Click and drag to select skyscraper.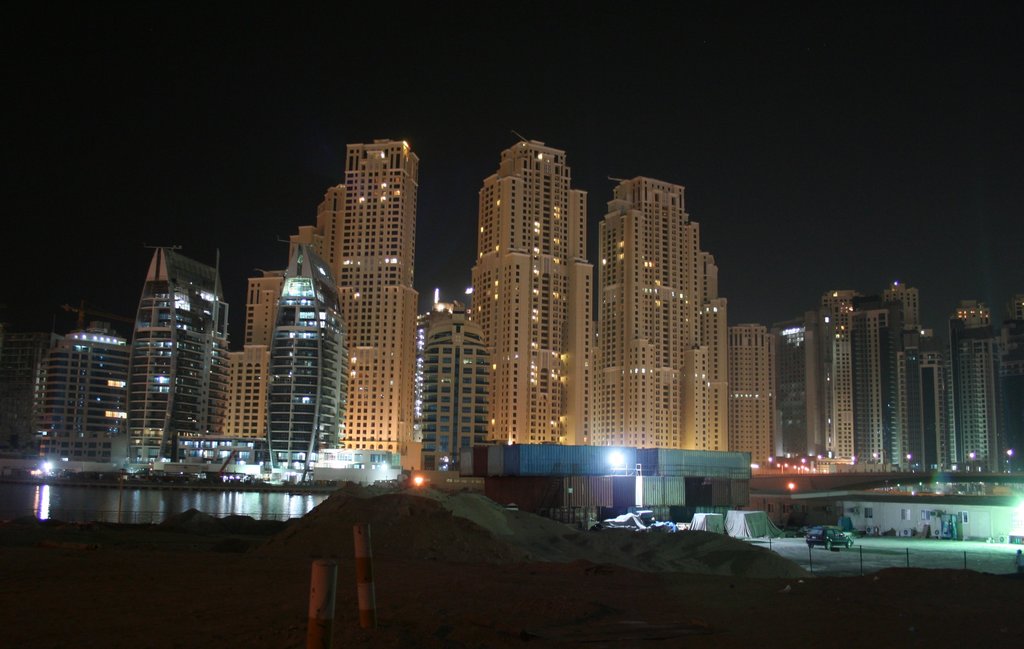
Selection: left=220, top=274, right=280, bottom=432.
